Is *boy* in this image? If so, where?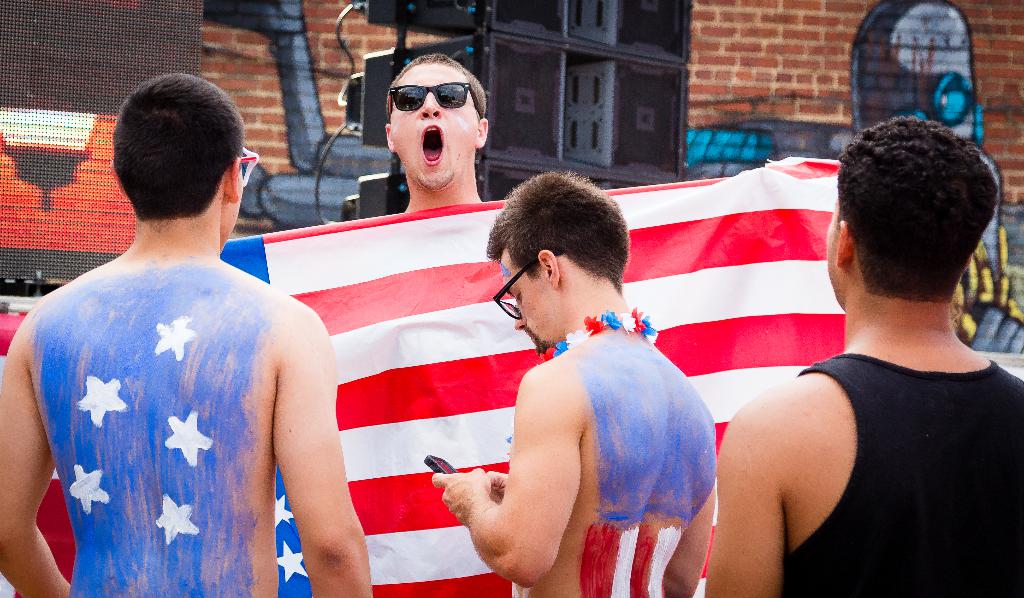
Yes, at region(747, 79, 1023, 597).
